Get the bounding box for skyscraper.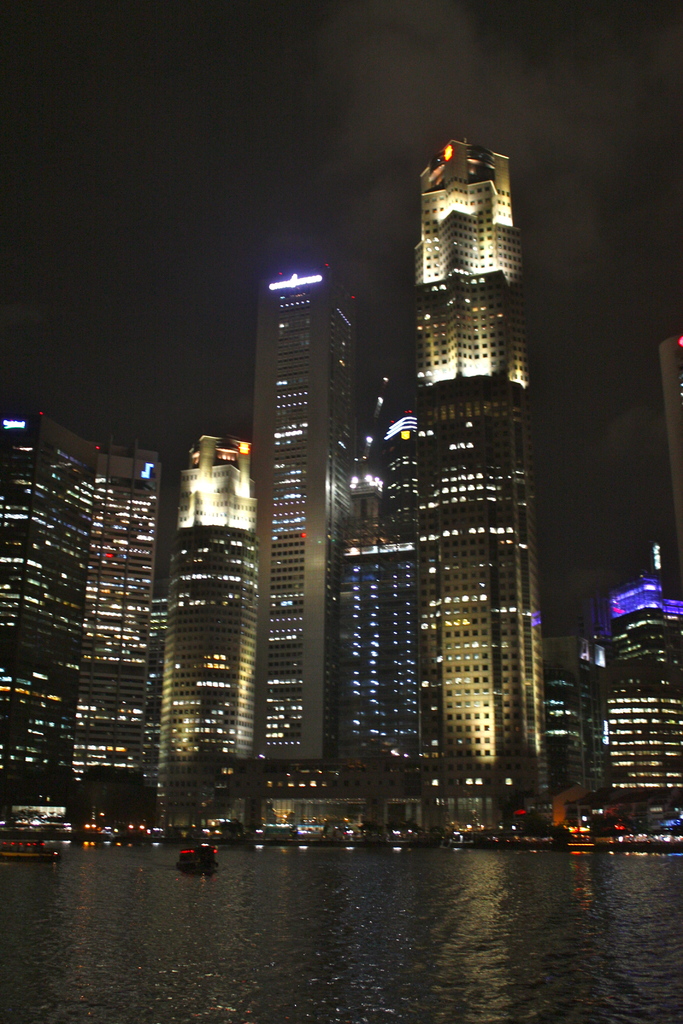
BBox(413, 140, 542, 784).
